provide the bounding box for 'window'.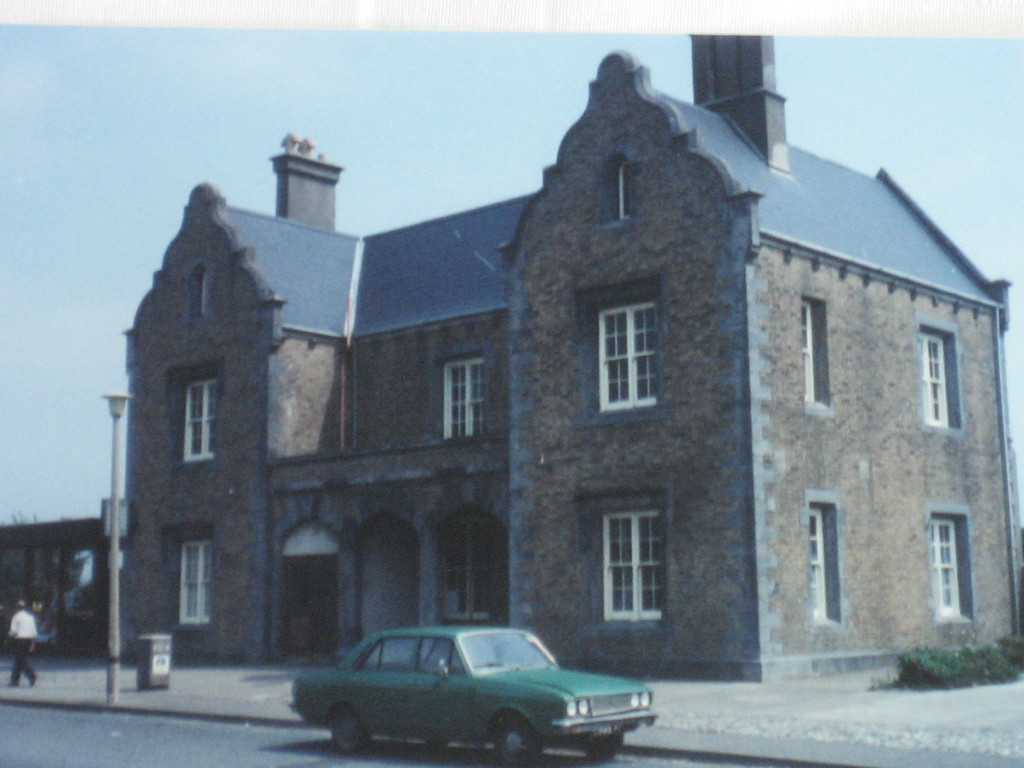
[193,266,216,322].
